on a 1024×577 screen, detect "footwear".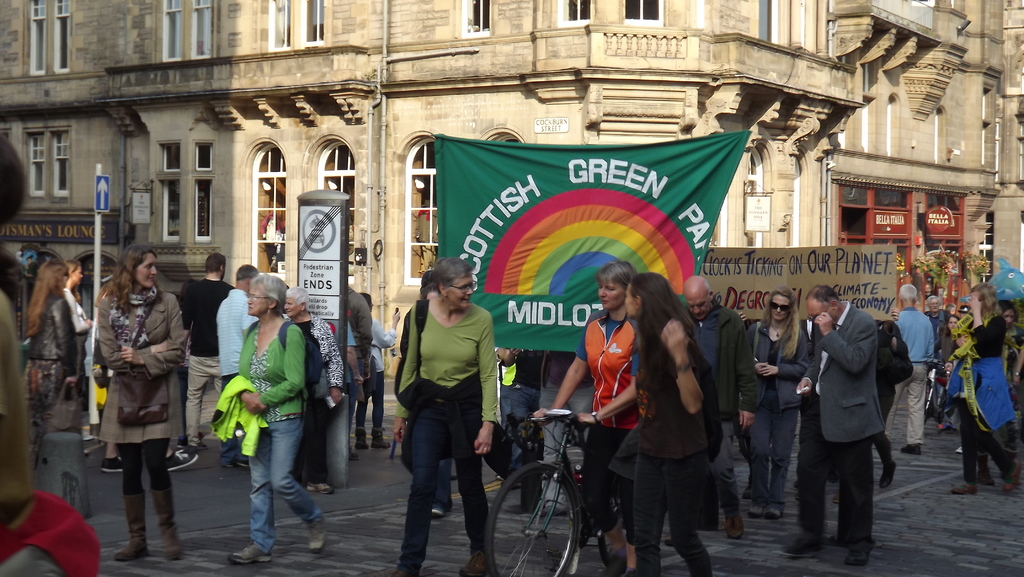
BBox(904, 433, 925, 455).
